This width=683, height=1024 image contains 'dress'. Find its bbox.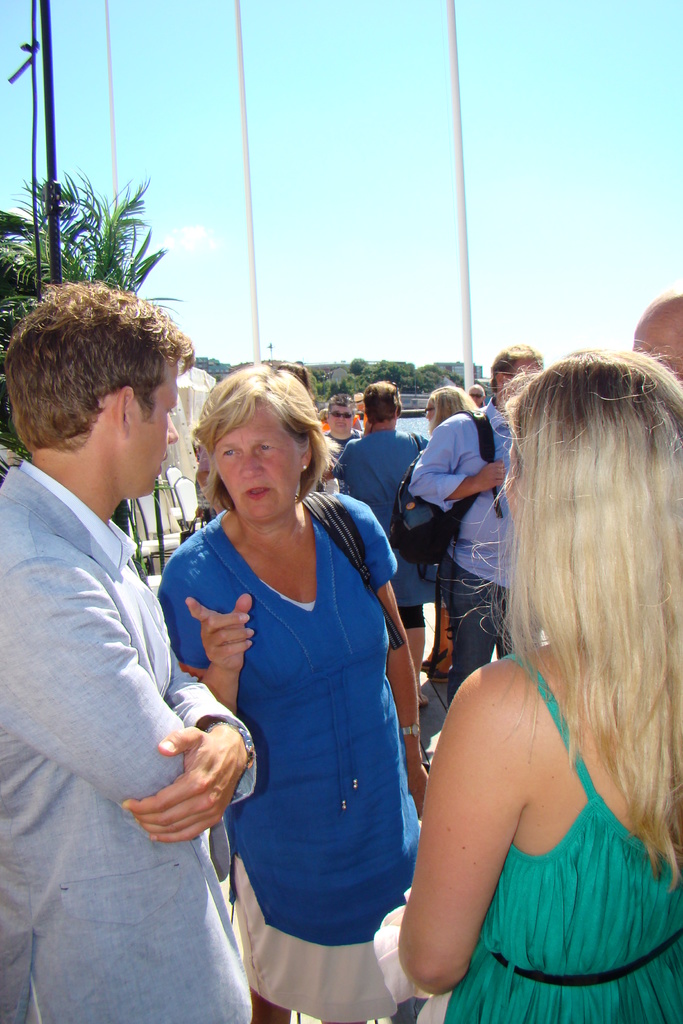
447,653,682,1023.
